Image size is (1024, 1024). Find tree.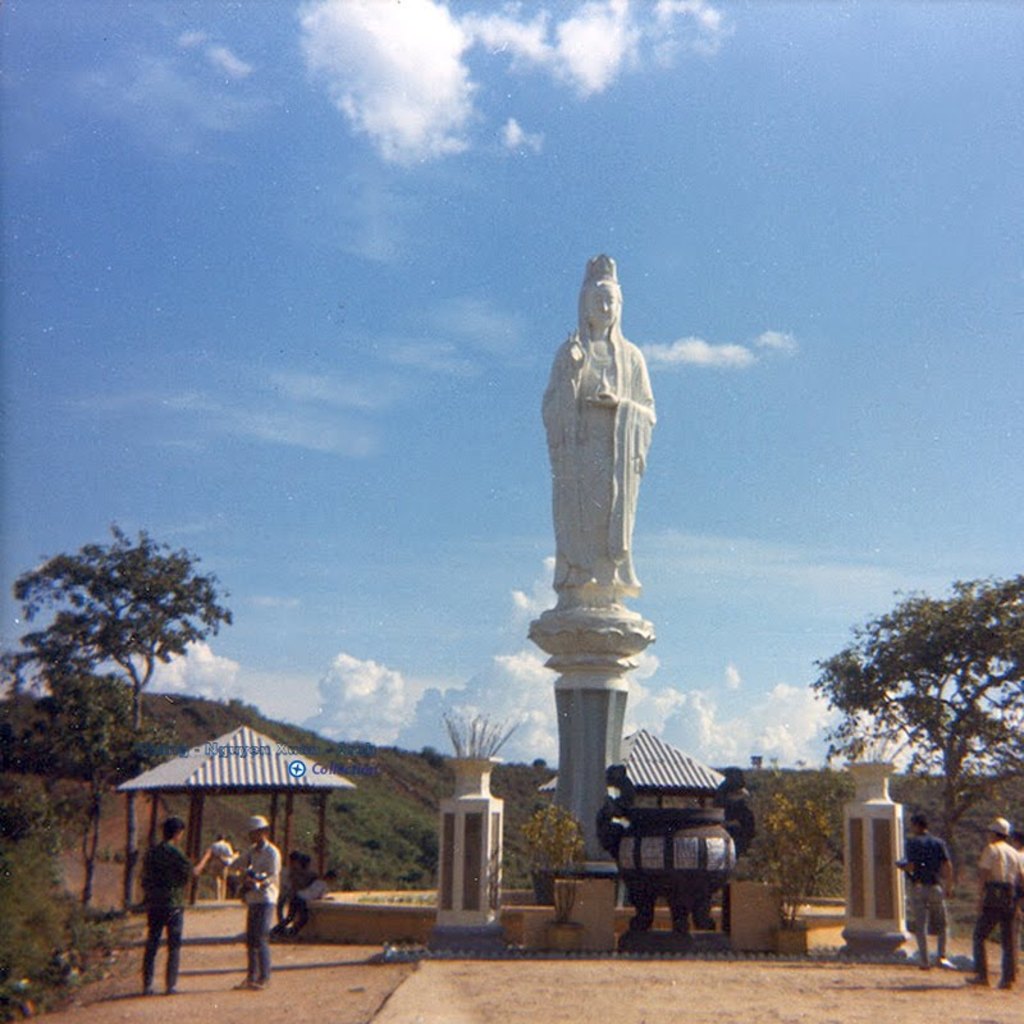
detection(12, 518, 248, 911).
